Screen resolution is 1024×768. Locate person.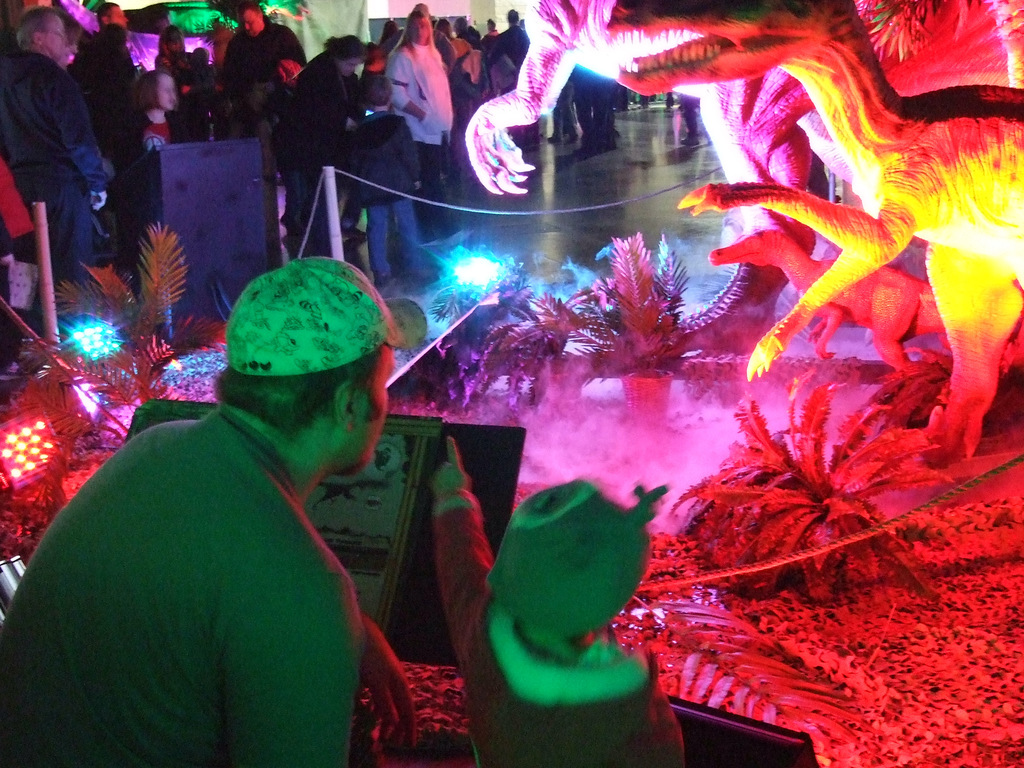
<bbox>96, 4, 126, 30</bbox>.
